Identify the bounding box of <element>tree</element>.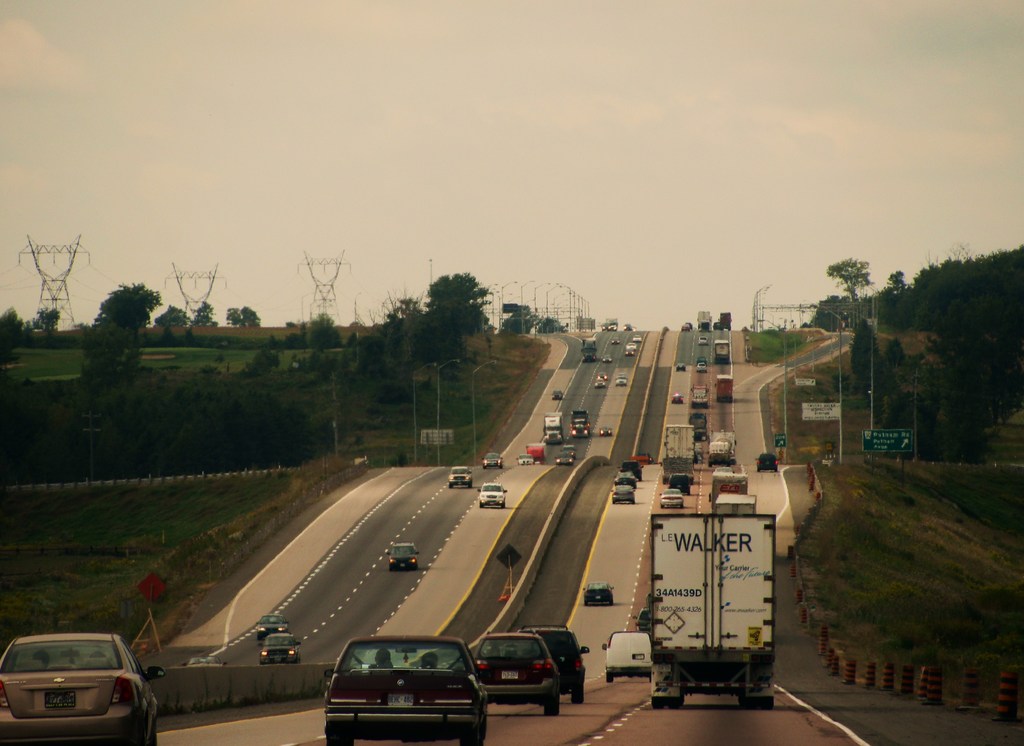
bbox=(97, 280, 163, 343).
